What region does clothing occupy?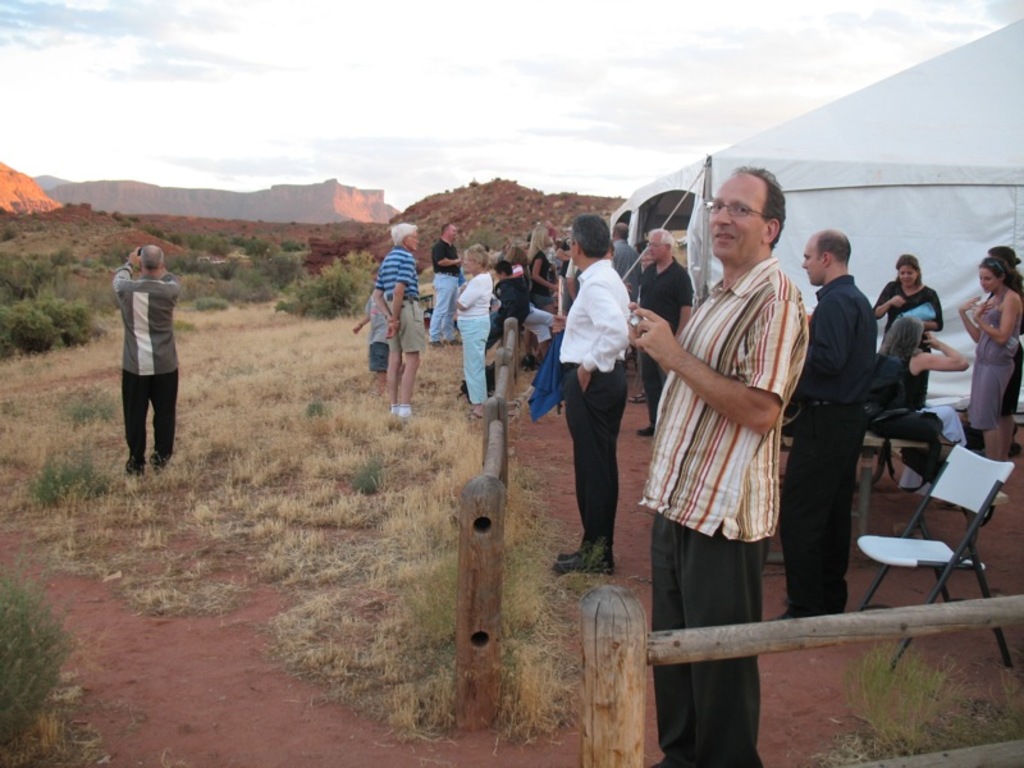
<region>374, 244, 431, 361</region>.
